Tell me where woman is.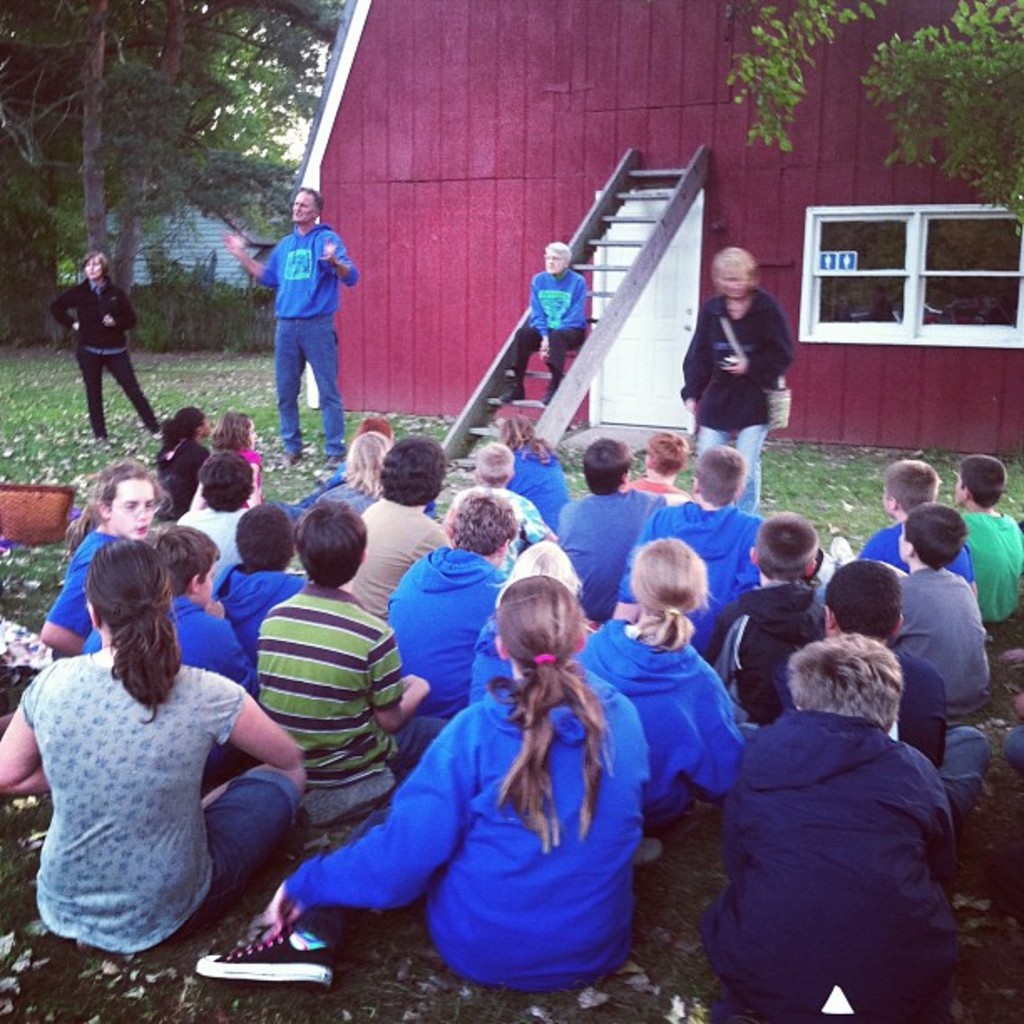
woman is at Rect(596, 529, 755, 840).
